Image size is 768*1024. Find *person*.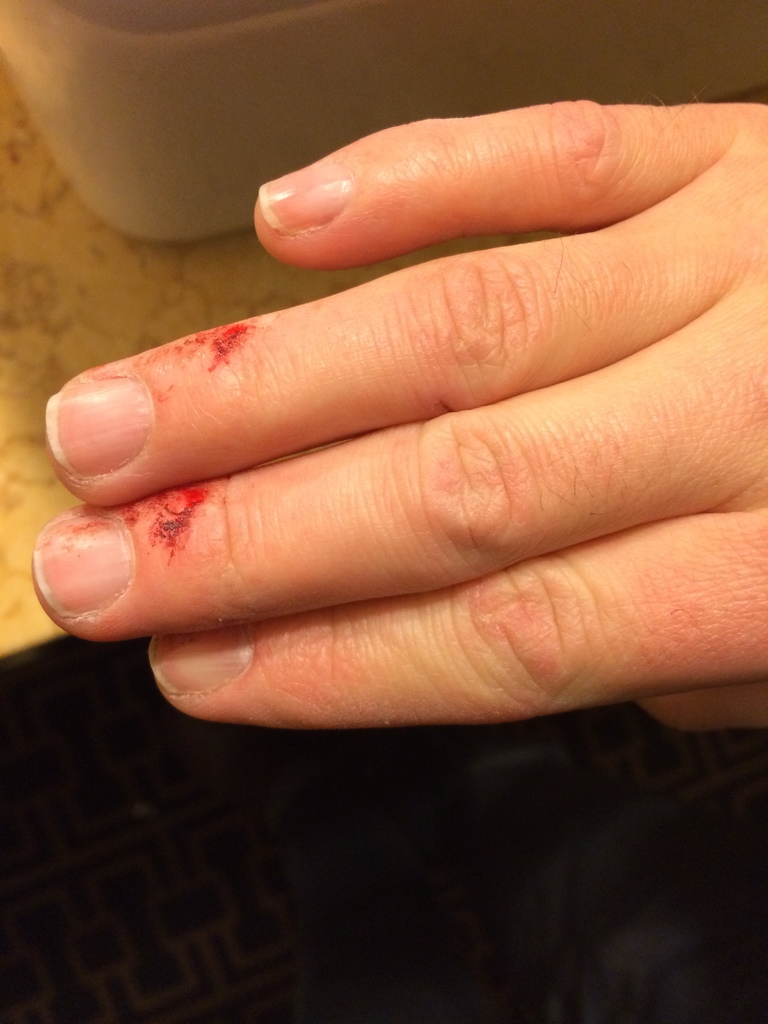
pyautogui.locateOnScreen(27, 101, 767, 736).
